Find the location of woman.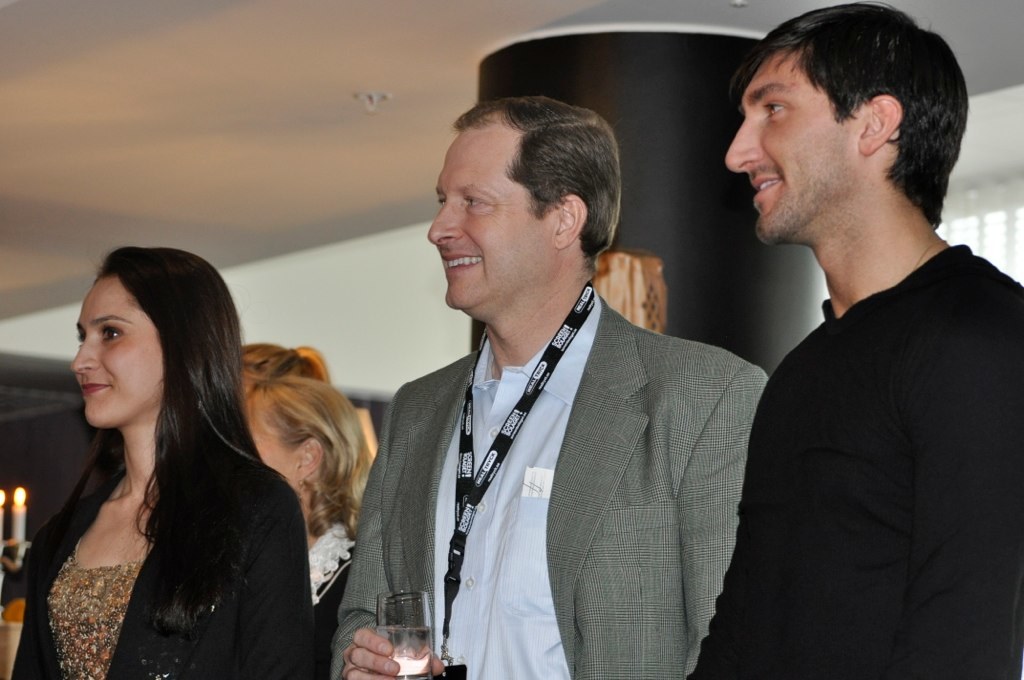
Location: [17,234,334,679].
